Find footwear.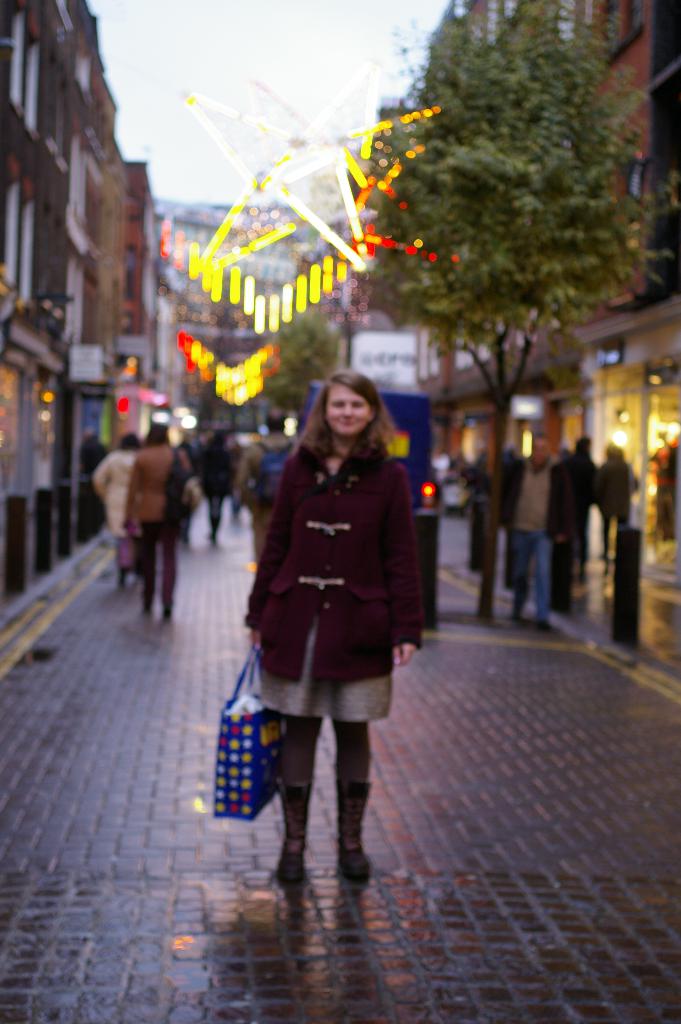
detection(139, 604, 151, 620).
